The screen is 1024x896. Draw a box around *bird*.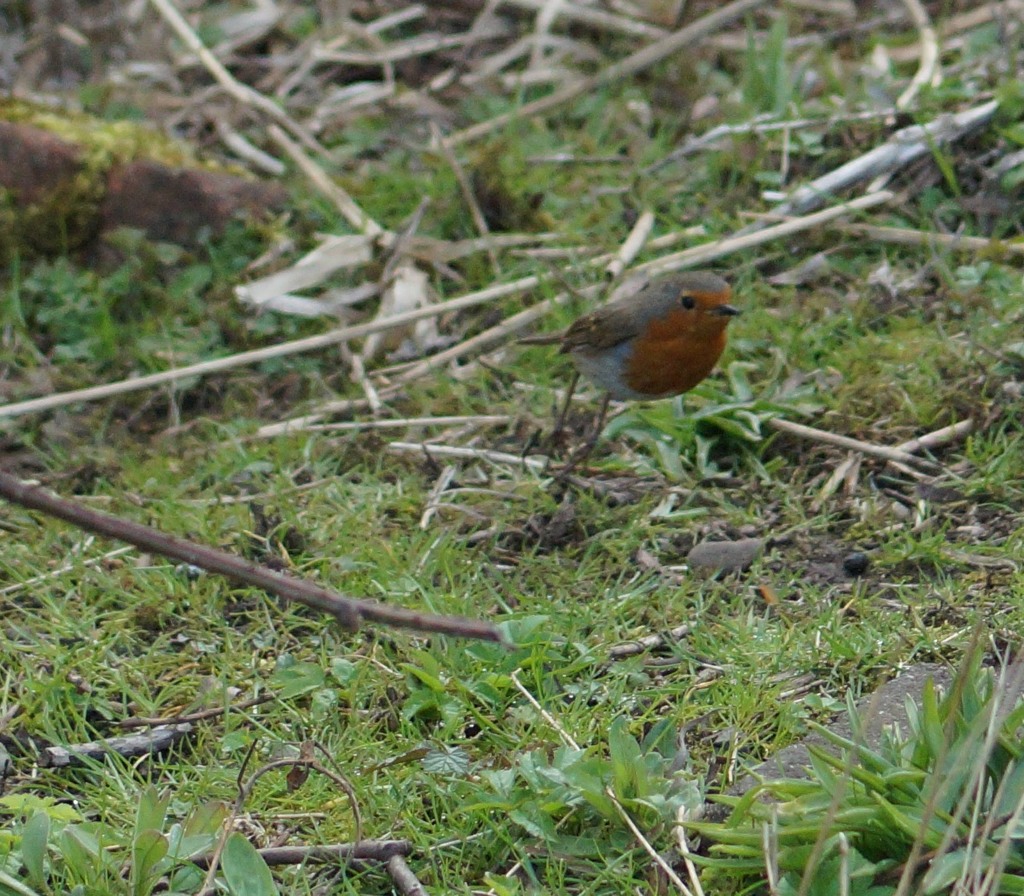
531 280 745 438.
